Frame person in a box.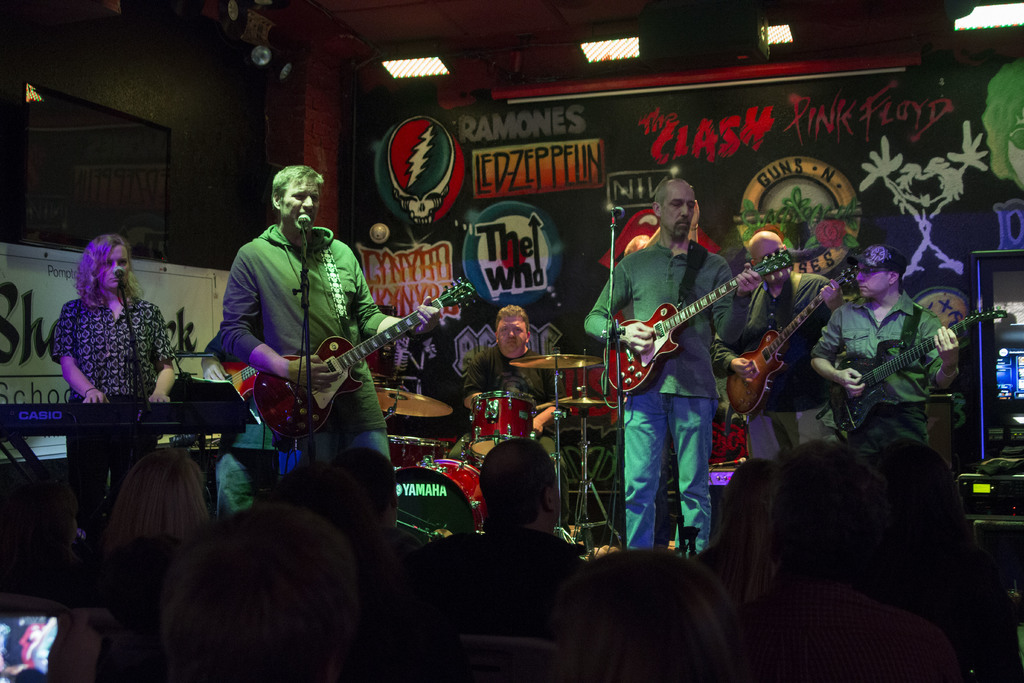
(left=217, top=506, right=362, bottom=621).
